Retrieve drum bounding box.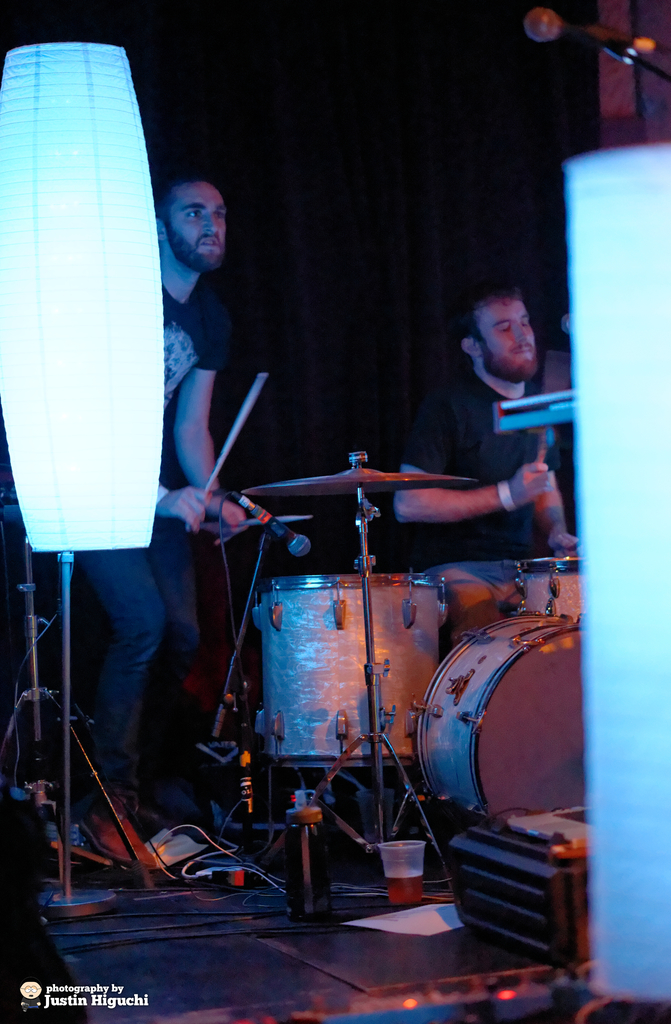
Bounding box: <bbox>513, 552, 583, 625</bbox>.
